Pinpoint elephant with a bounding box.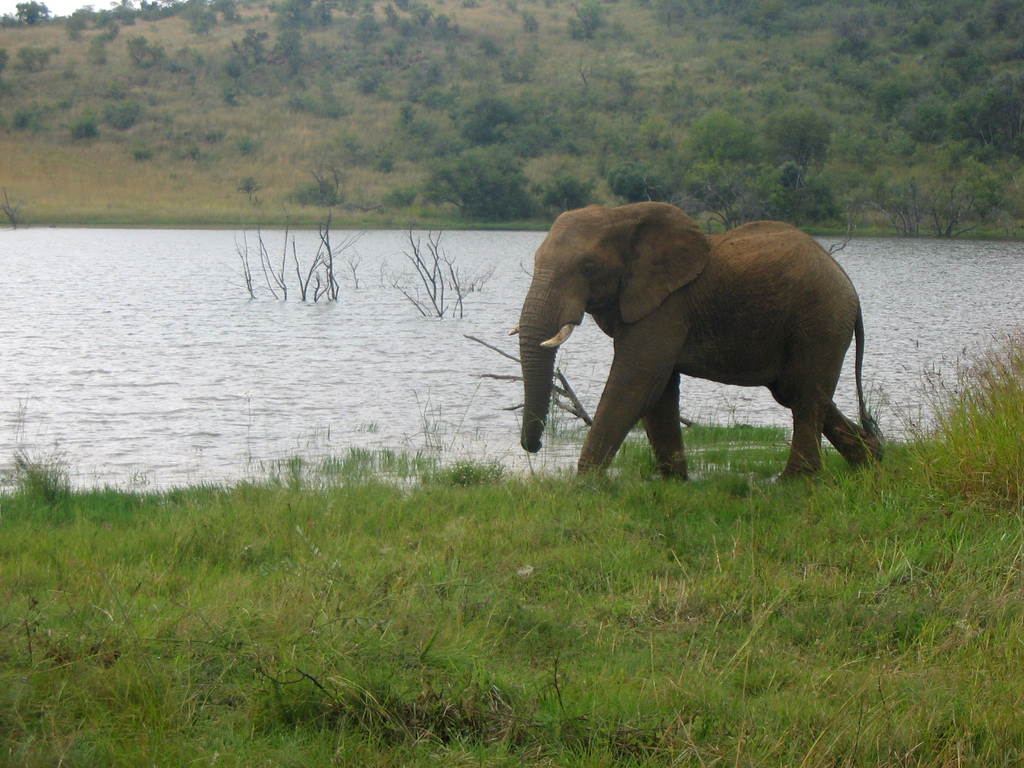
(504, 198, 883, 489).
